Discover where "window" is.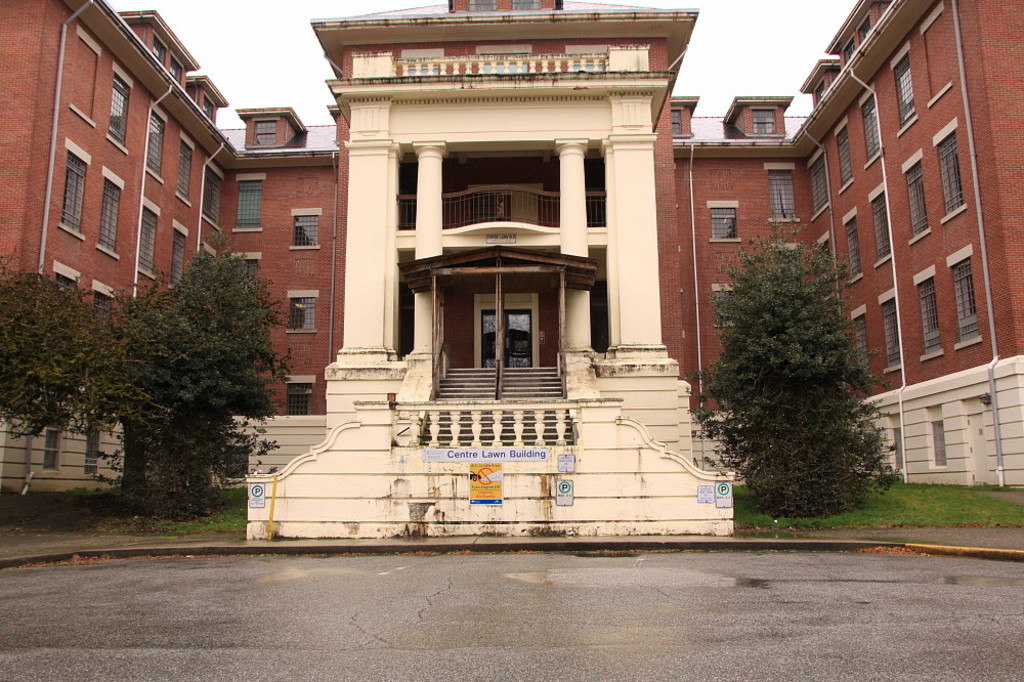
Discovered at rect(132, 211, 163, 268).
